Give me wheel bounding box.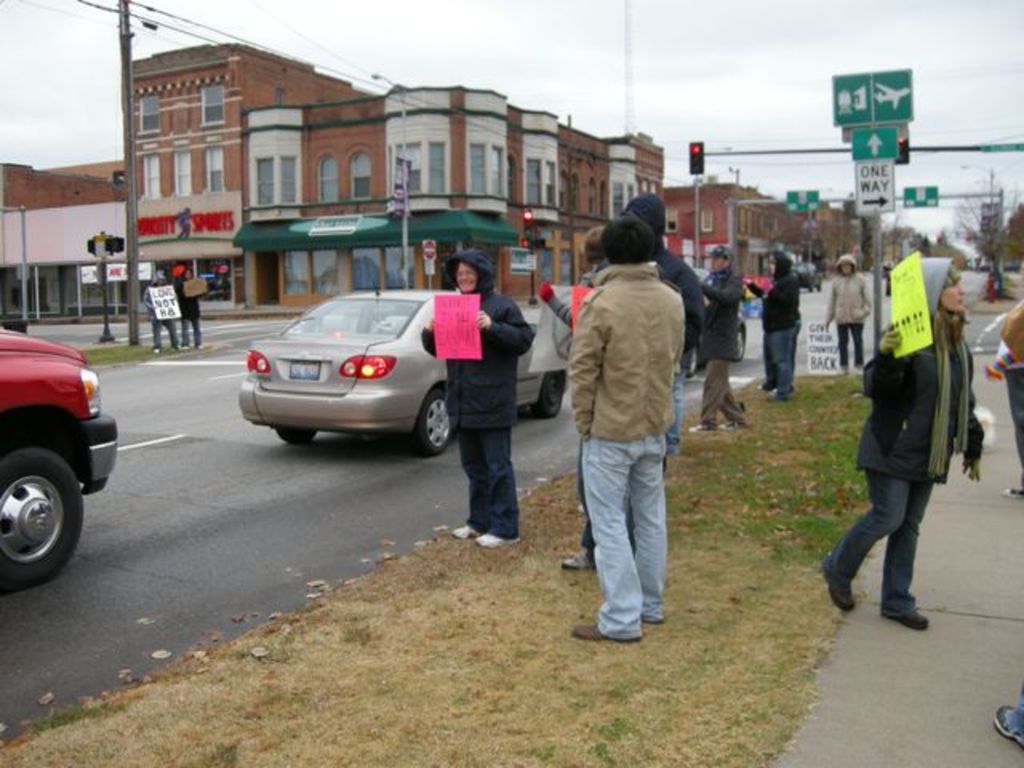
select_region(0, 443, 75, 576).
